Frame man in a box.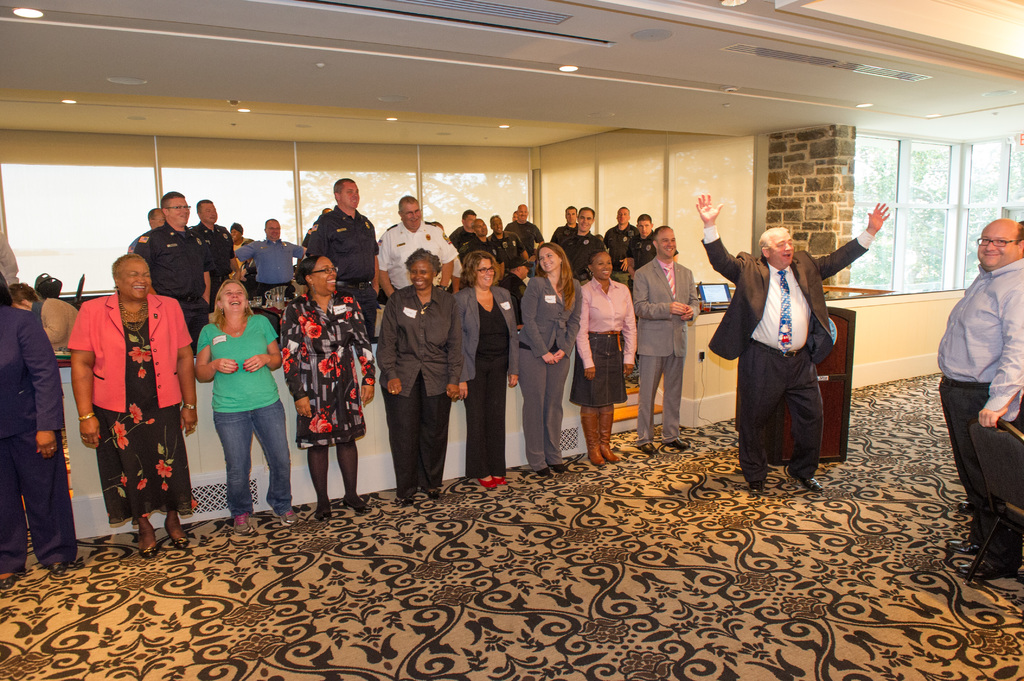
bbox=(463, 220, 502, 277).
